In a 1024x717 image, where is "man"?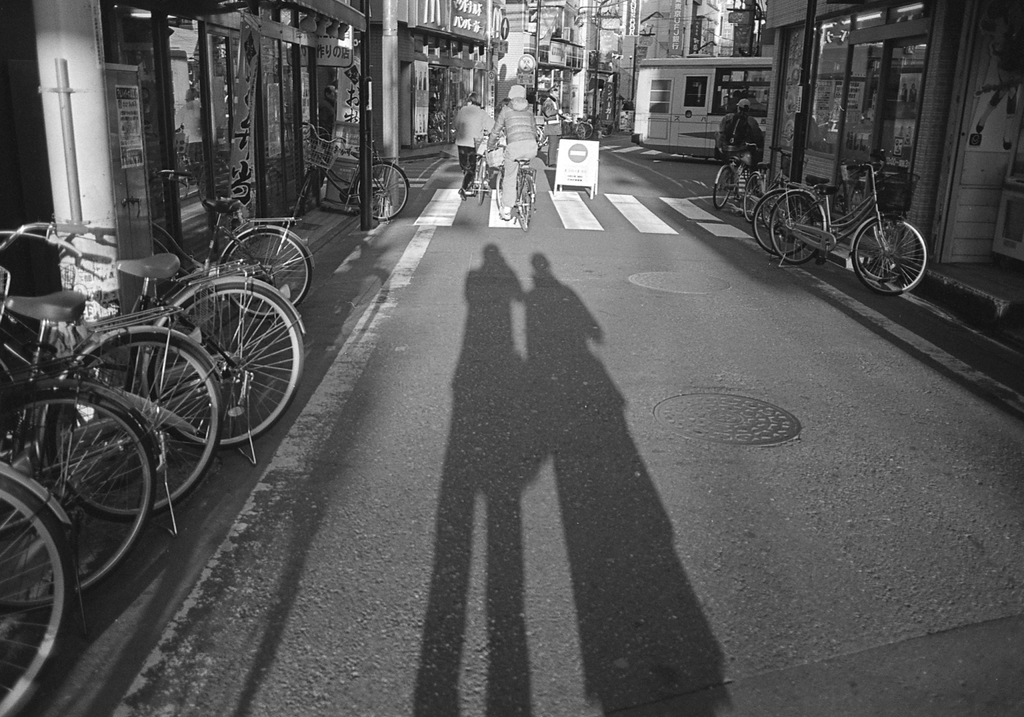
bbox=[454, 91, 497, 202].
